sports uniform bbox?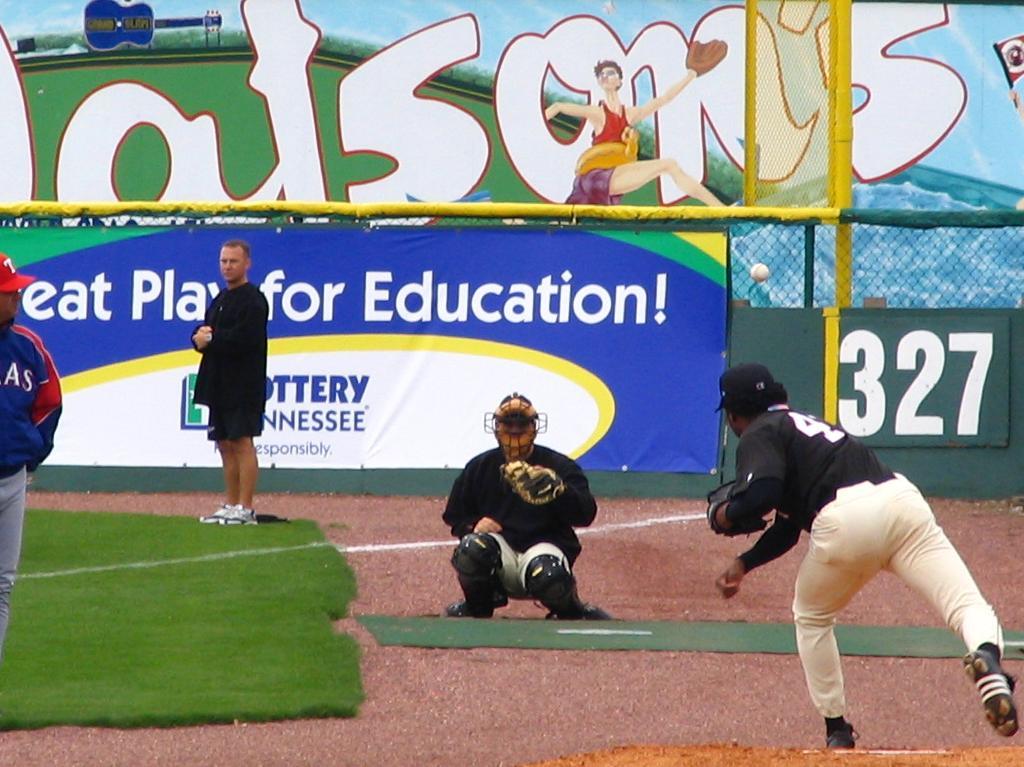
<box>698,367,1021,748</box>
